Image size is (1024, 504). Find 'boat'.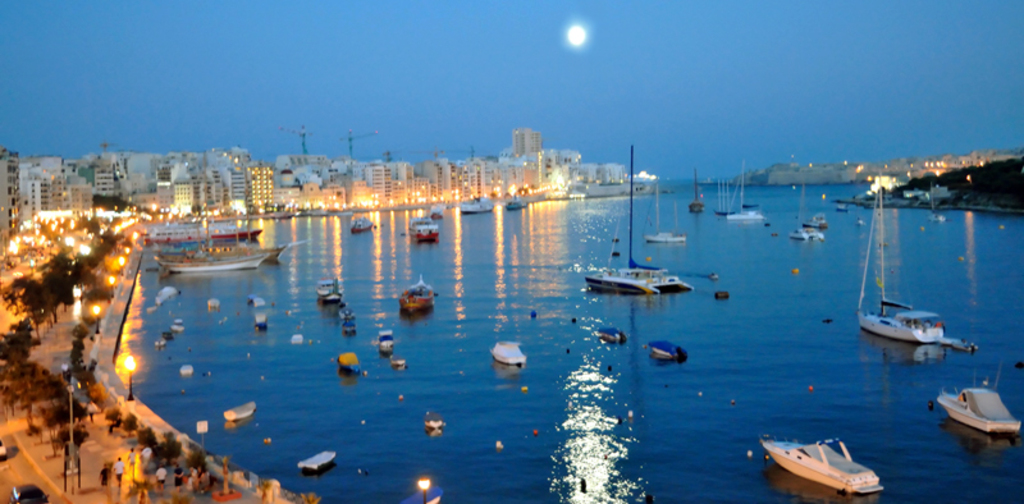
(460,192,498,214).
